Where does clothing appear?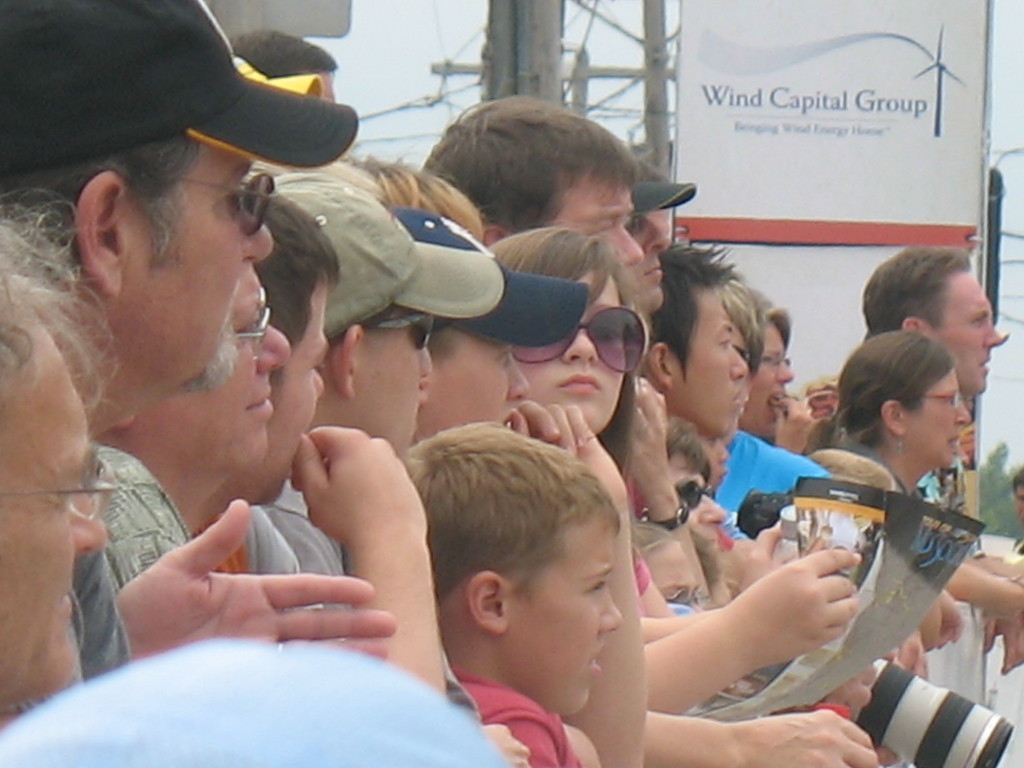
Appears at {"left": 438, "top": 652, "right": 604, "bottom": 767}.
